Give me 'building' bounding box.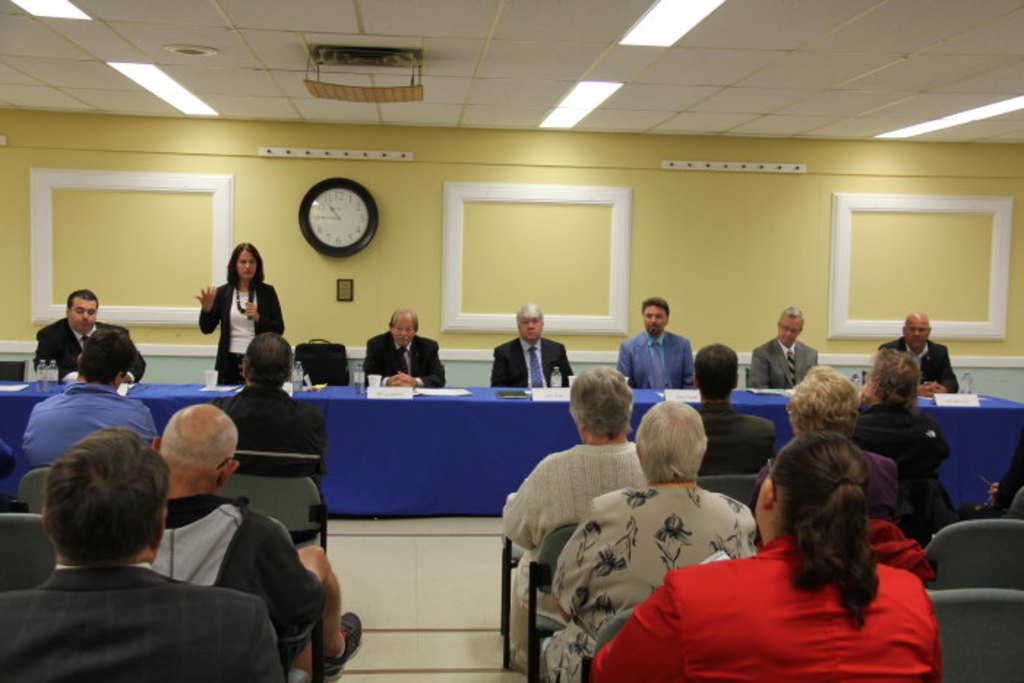
[1,0,1021,682].
